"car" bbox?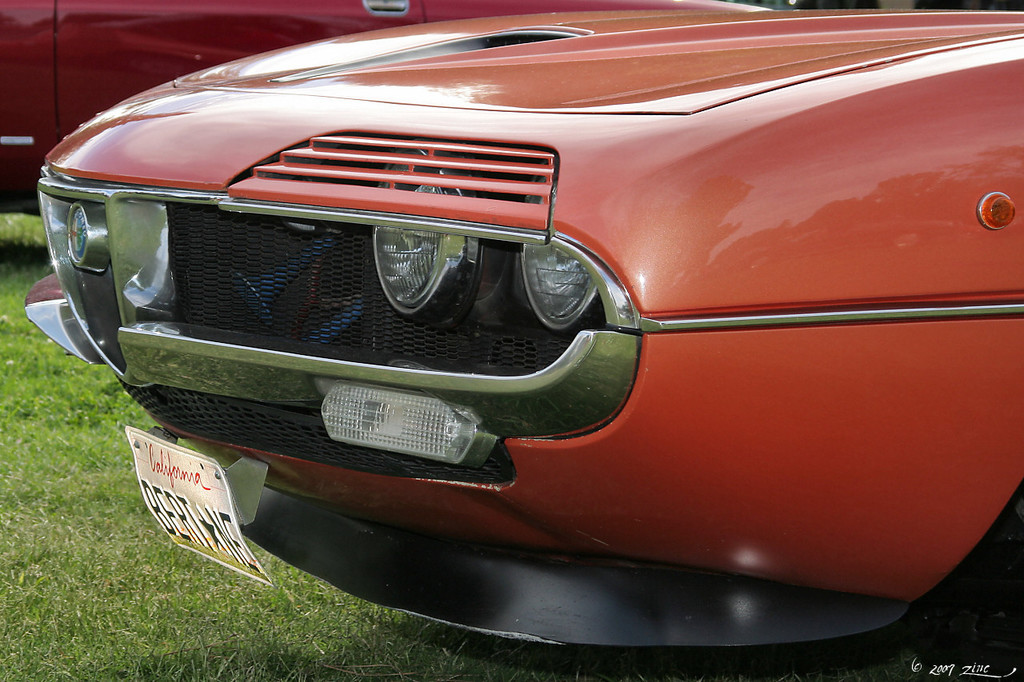
<bbox>2, 3, 693, 211</bbox>
